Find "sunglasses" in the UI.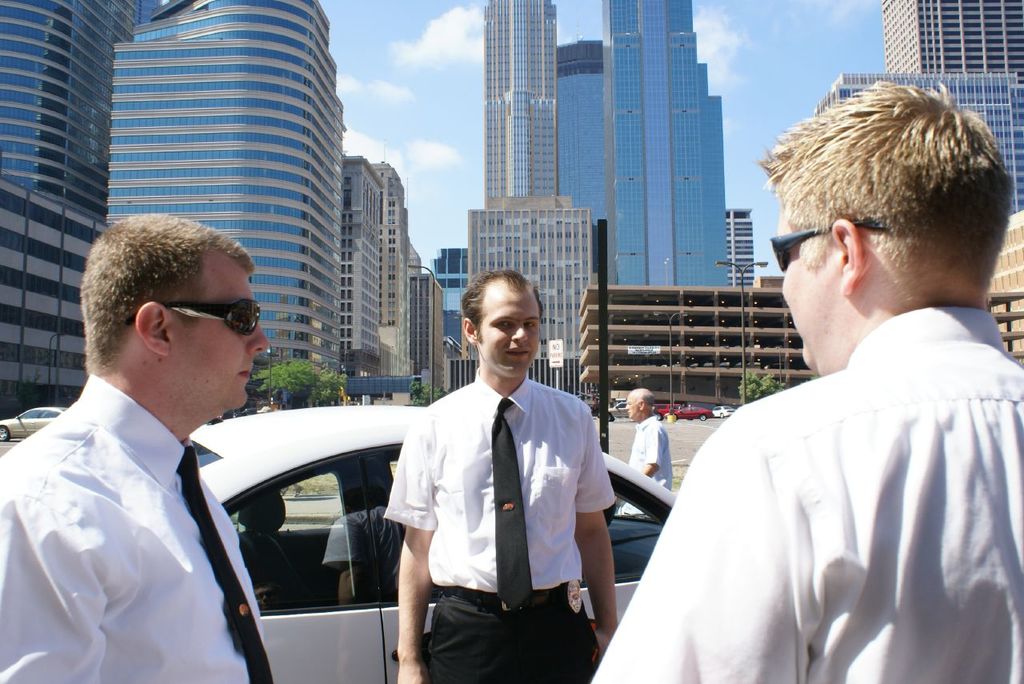
UI element at [left=126, top=297, right=261, bottom=336].
